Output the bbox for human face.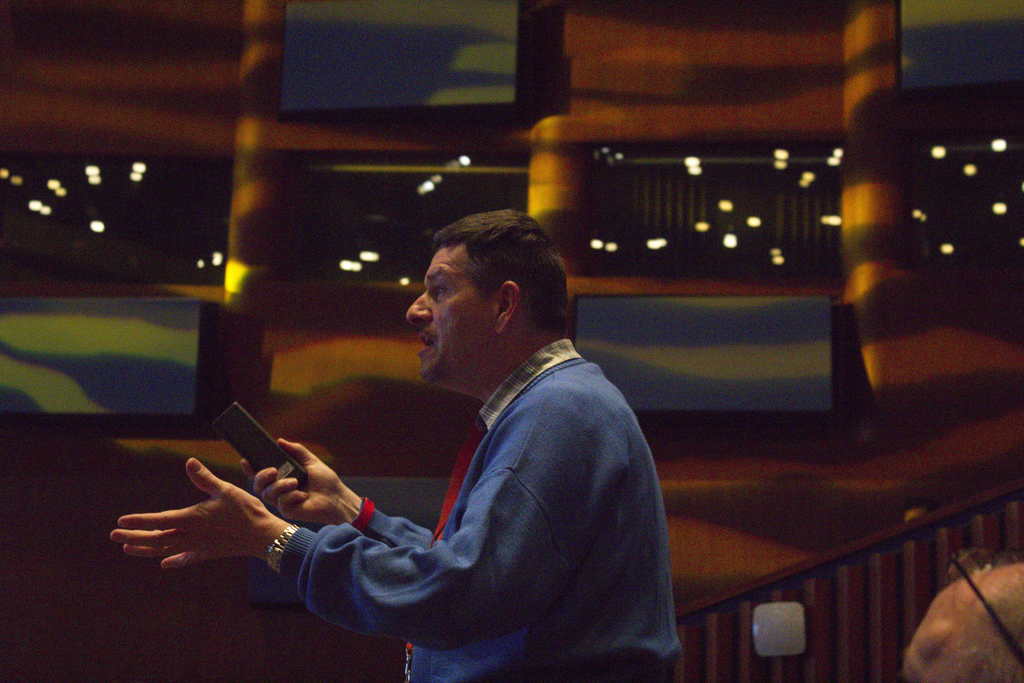
crop(404, 243, 496, 386).
